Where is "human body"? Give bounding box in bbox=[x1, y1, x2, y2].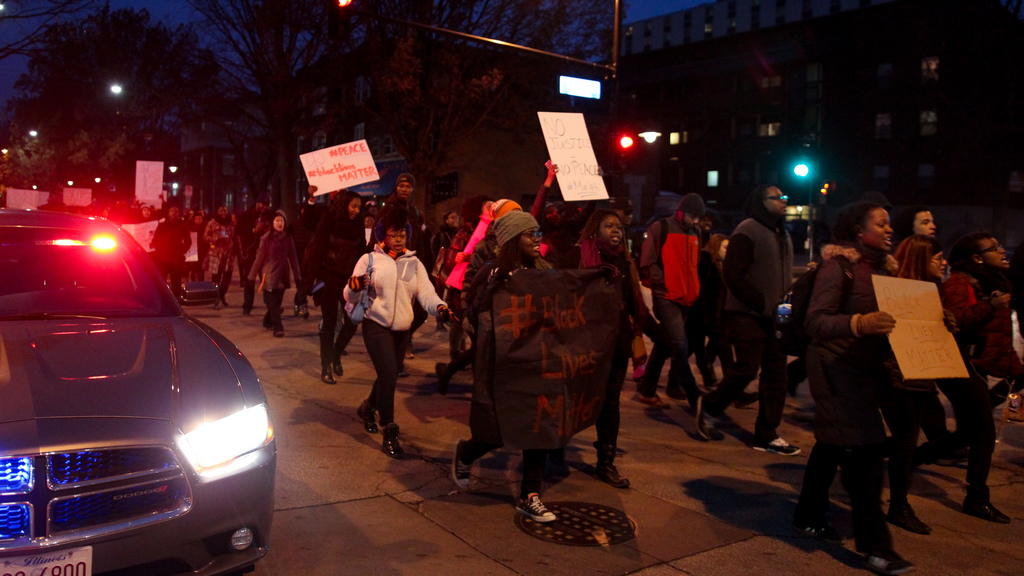
bbox=[878, 282, 953, 539].
